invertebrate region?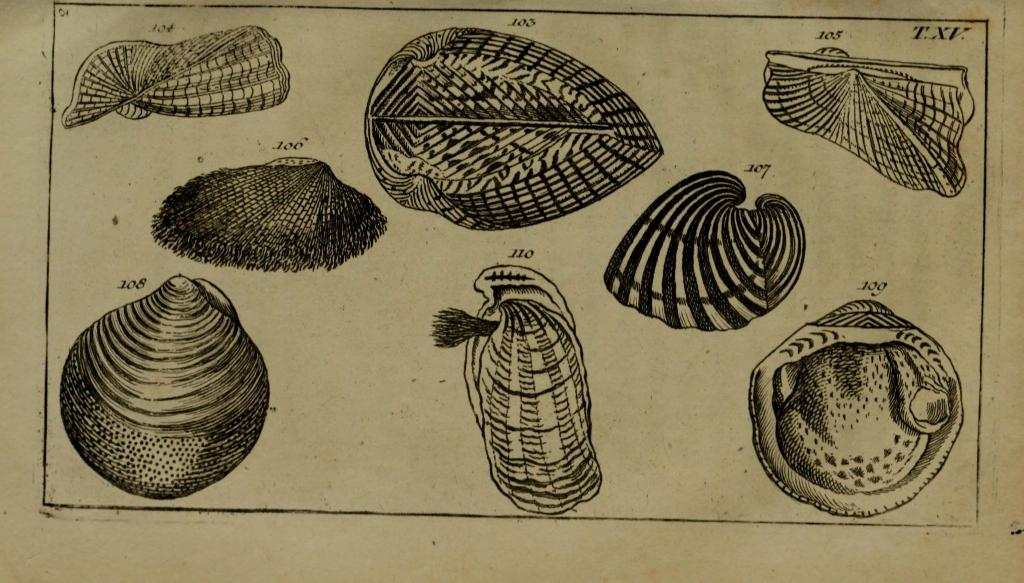
rect(762, 44, 979, 197)
